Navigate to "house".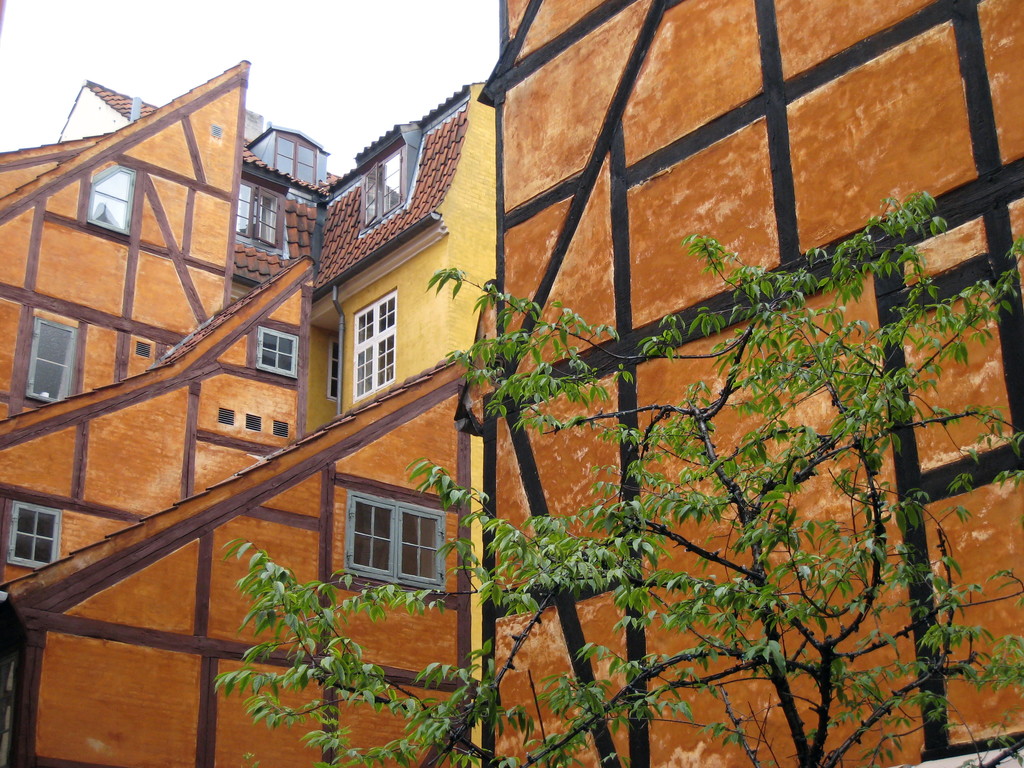
Navigation target: bbox(0, 59, 502, 765).
